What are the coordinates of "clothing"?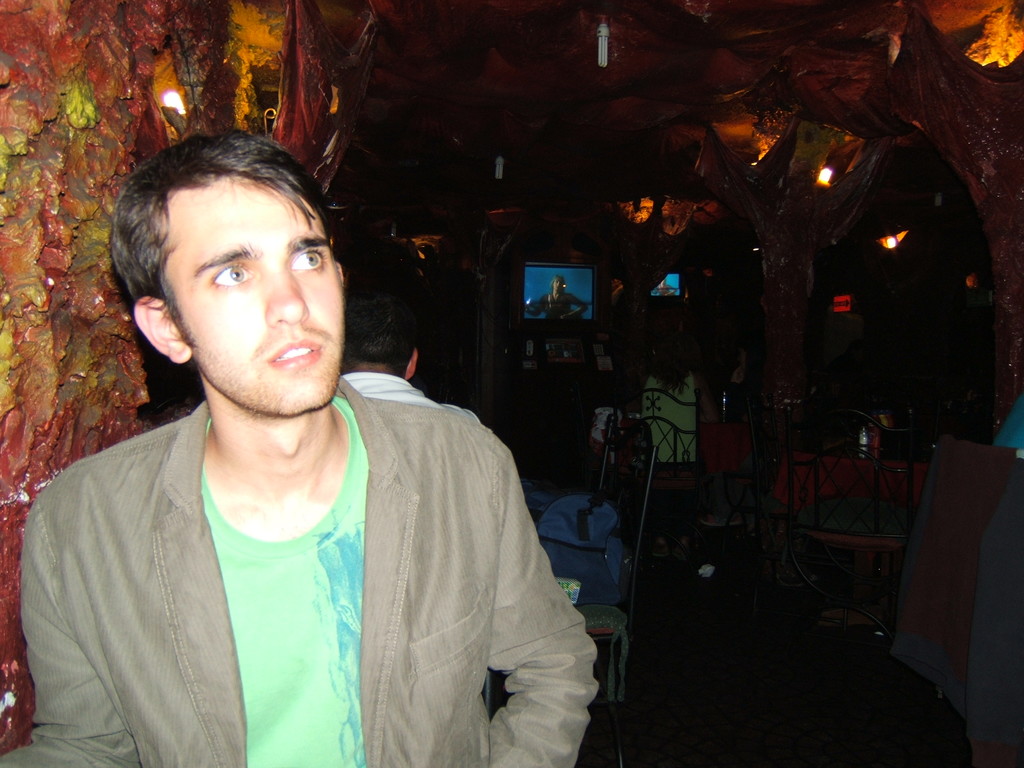
<bbox>996, 392, 1023, 454</bbox>.
